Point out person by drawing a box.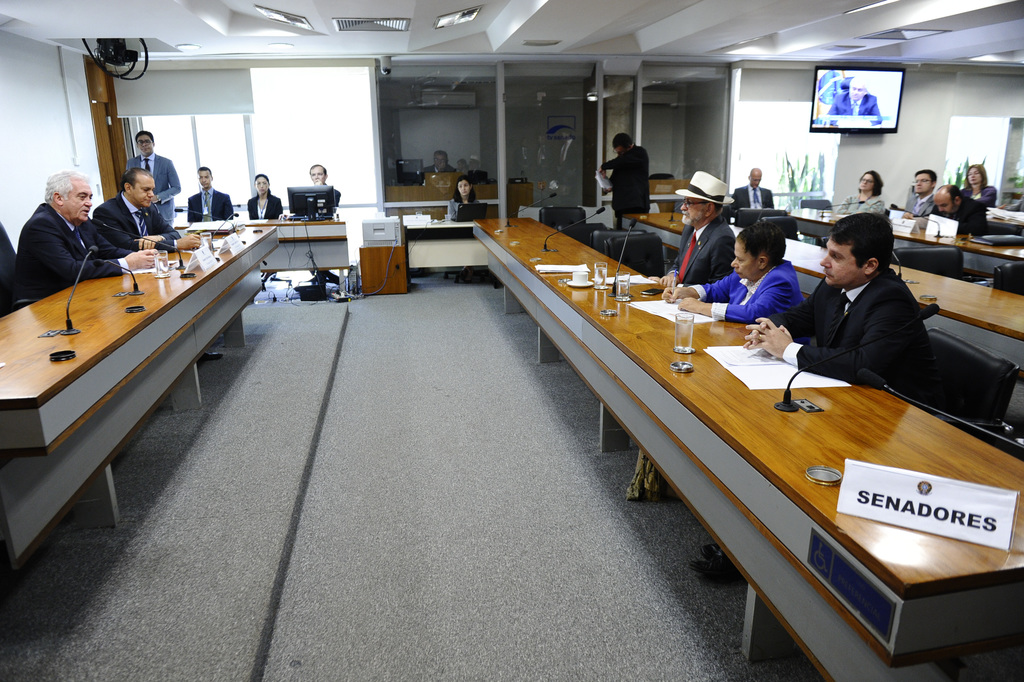
92/168/223/365.
